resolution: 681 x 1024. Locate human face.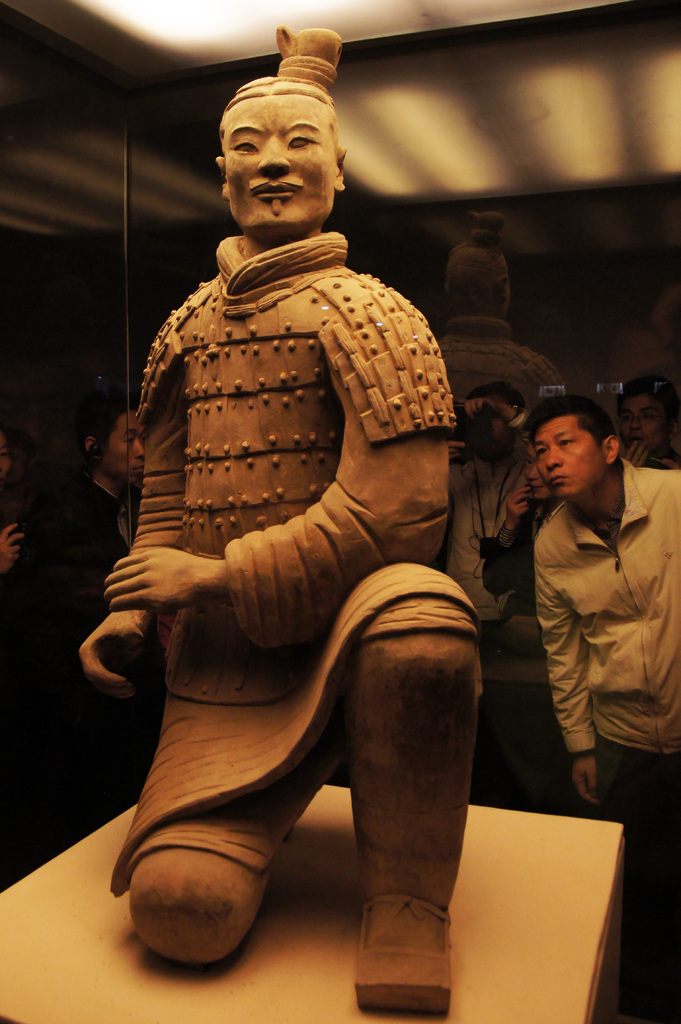
(109,408,144,485).
